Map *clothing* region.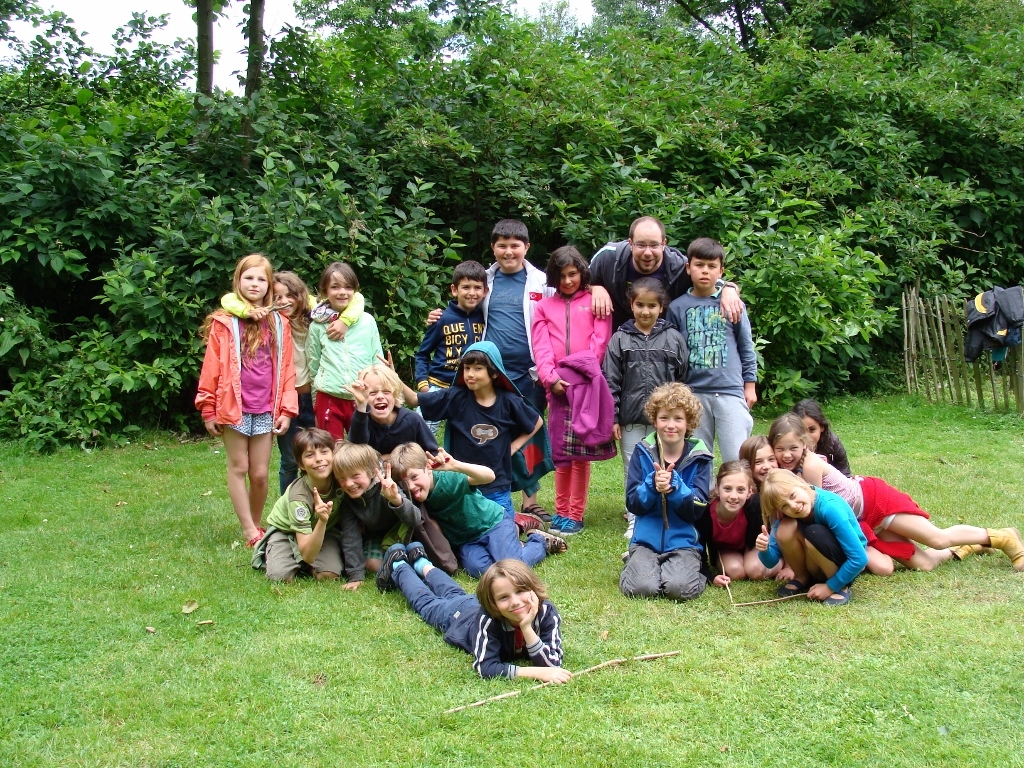
Mapped to BBox(662, 287, 742, 450).
